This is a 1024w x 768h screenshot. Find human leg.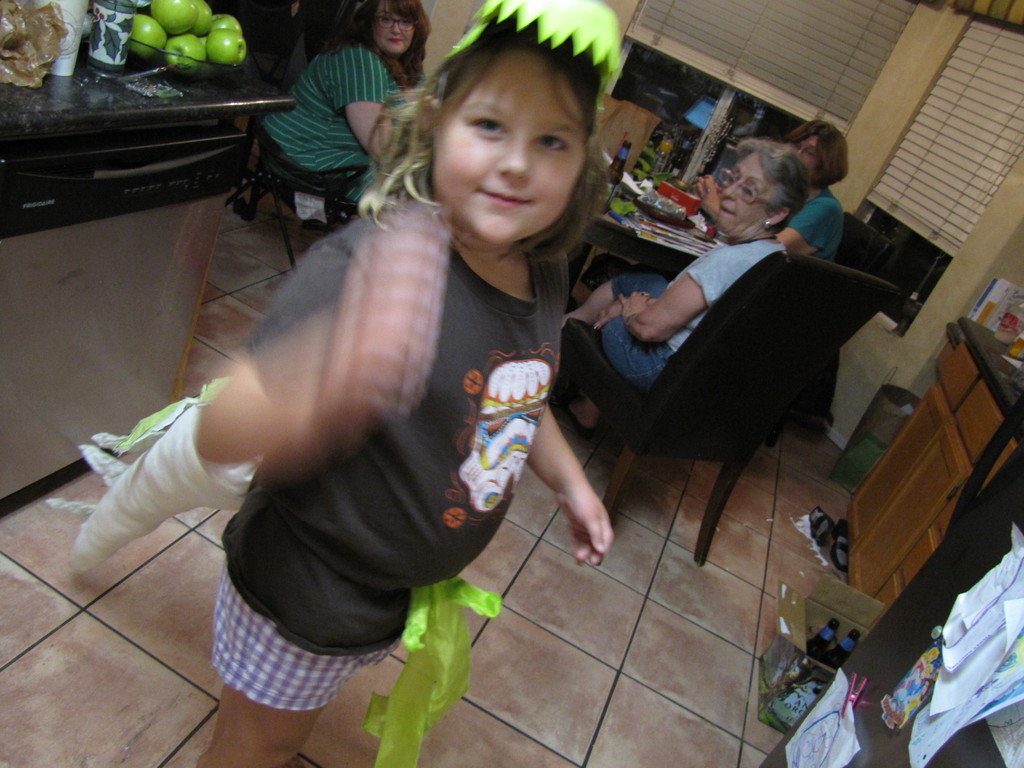
Bounding box: box(561, 307, 678, 439).
